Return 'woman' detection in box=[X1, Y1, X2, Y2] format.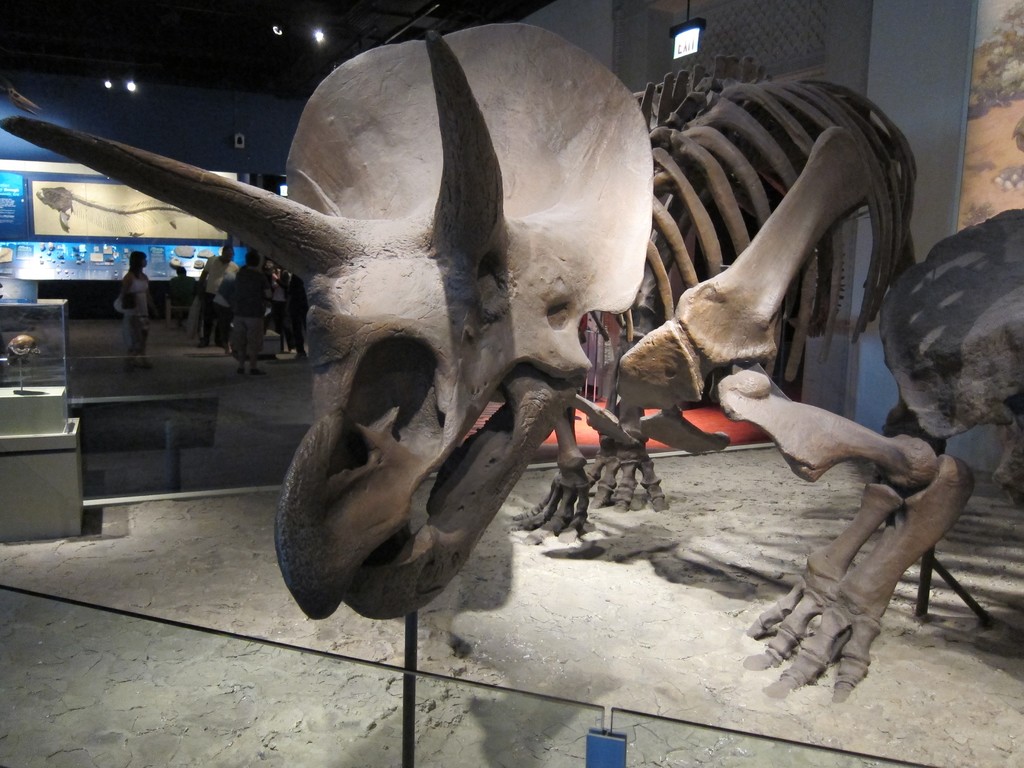
box=[120, 252, 156, 364].
